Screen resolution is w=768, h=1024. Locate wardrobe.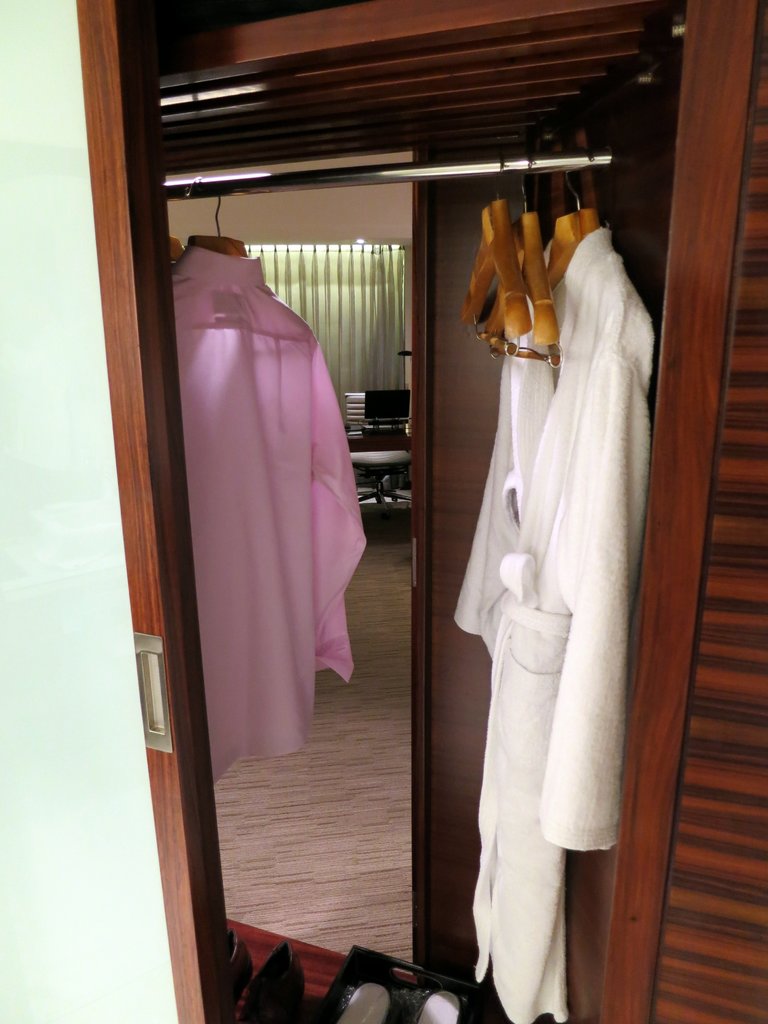
<box>76,0,767,1023</box>.
